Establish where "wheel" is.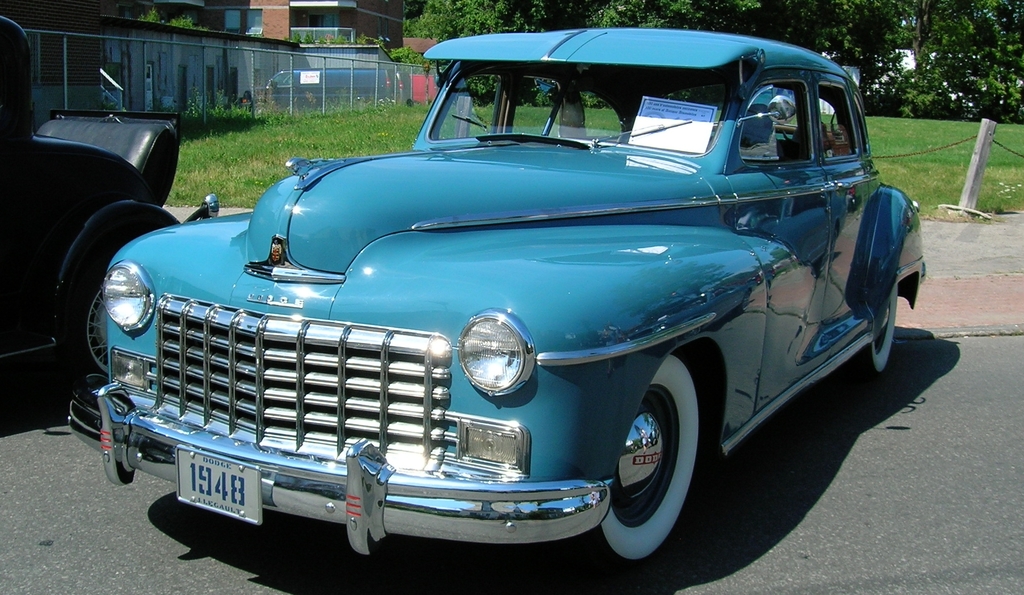
Established at 66/243/111/379.
